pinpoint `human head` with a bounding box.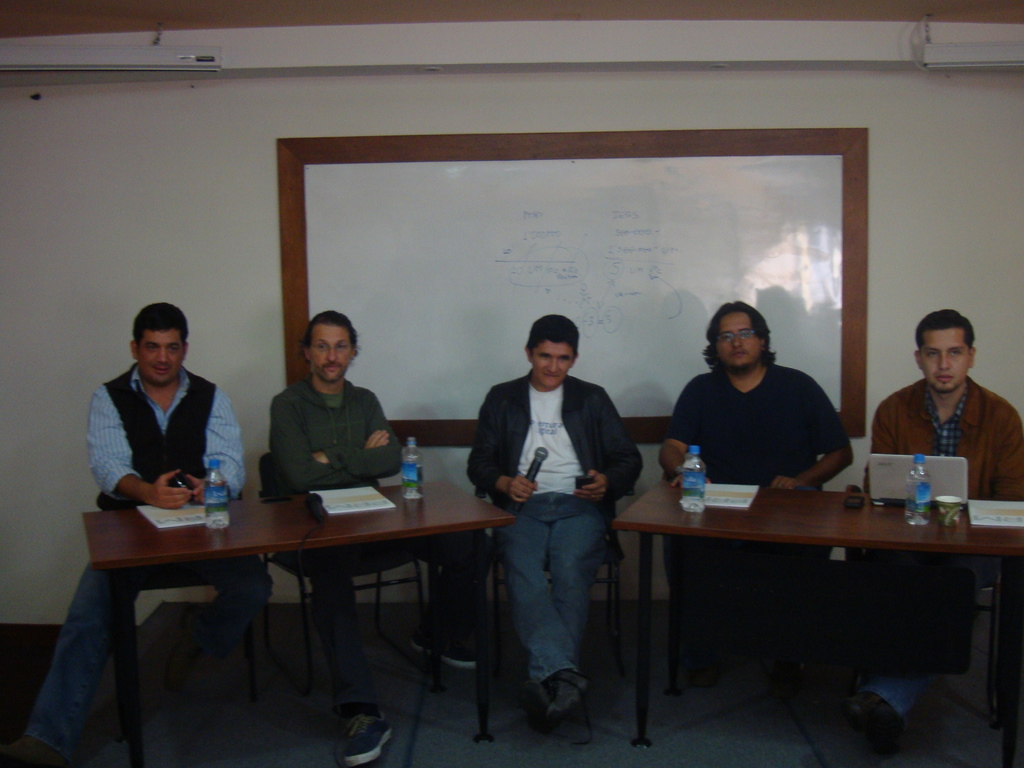
(915, 314, 975, 394).
